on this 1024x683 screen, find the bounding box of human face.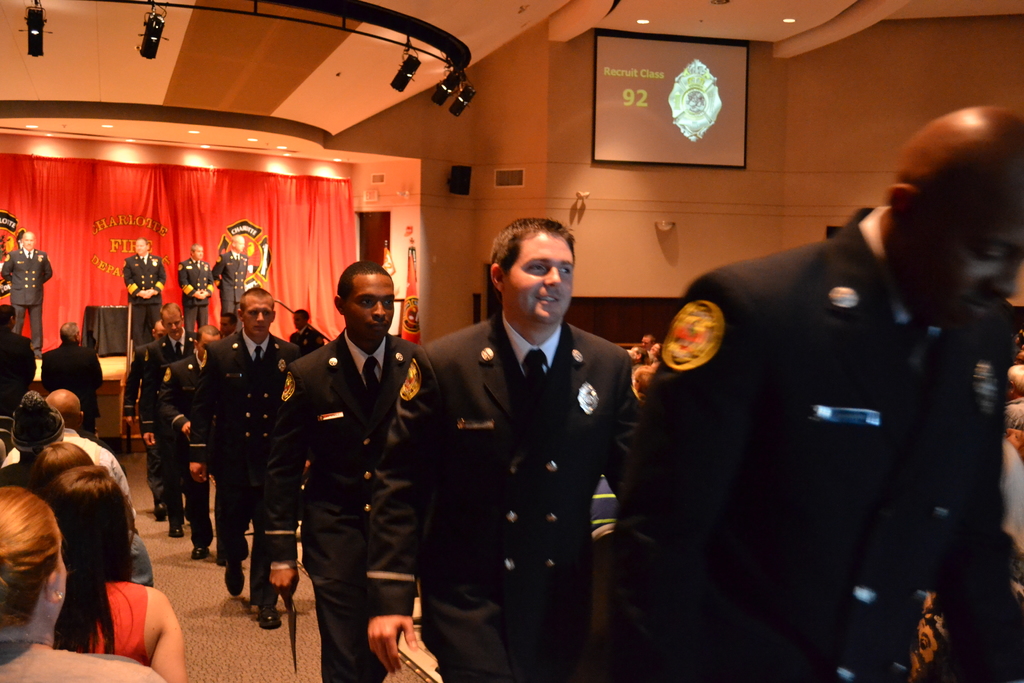
Bounding box: <box>243,290,275,340</box>.
